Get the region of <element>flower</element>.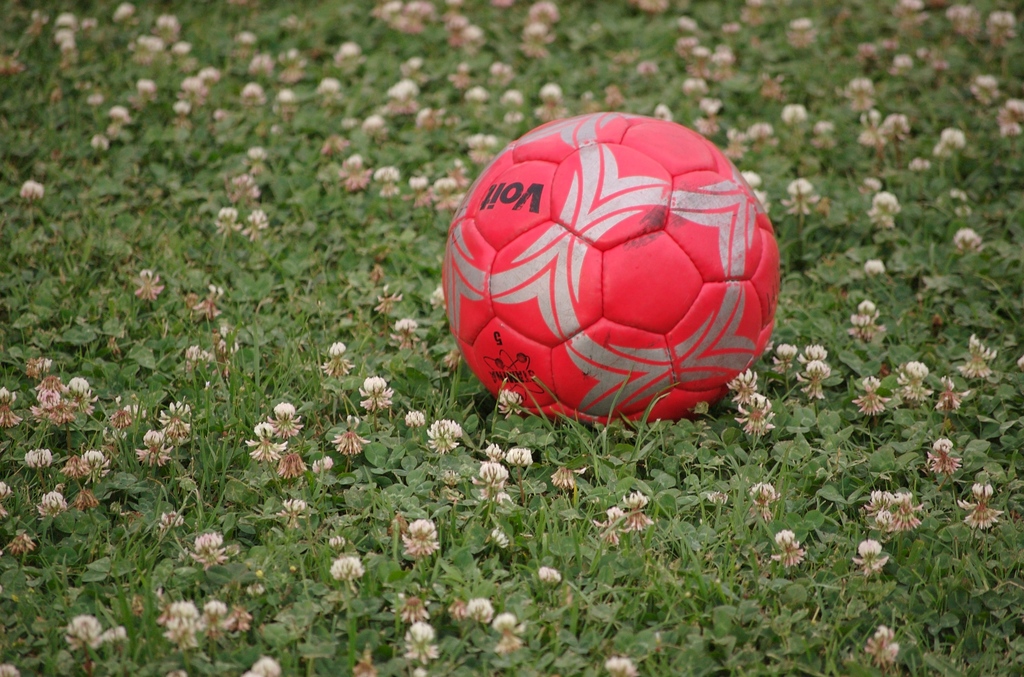
bbox(467, 85, 488, 106).
